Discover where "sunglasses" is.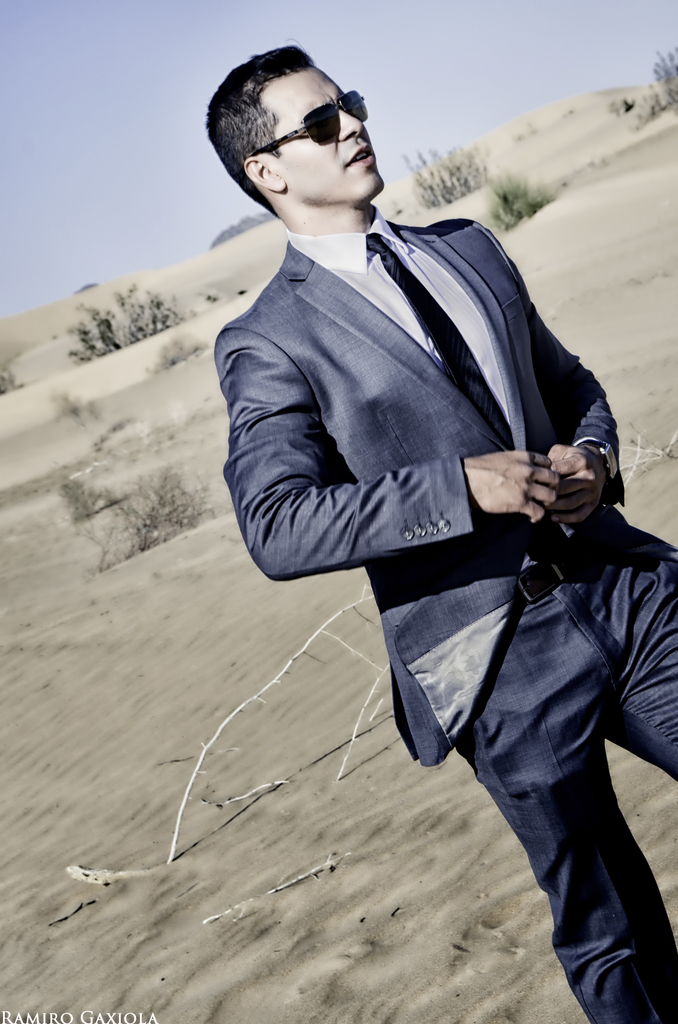
Discovered at select_region(252, 87, 367, 155).
